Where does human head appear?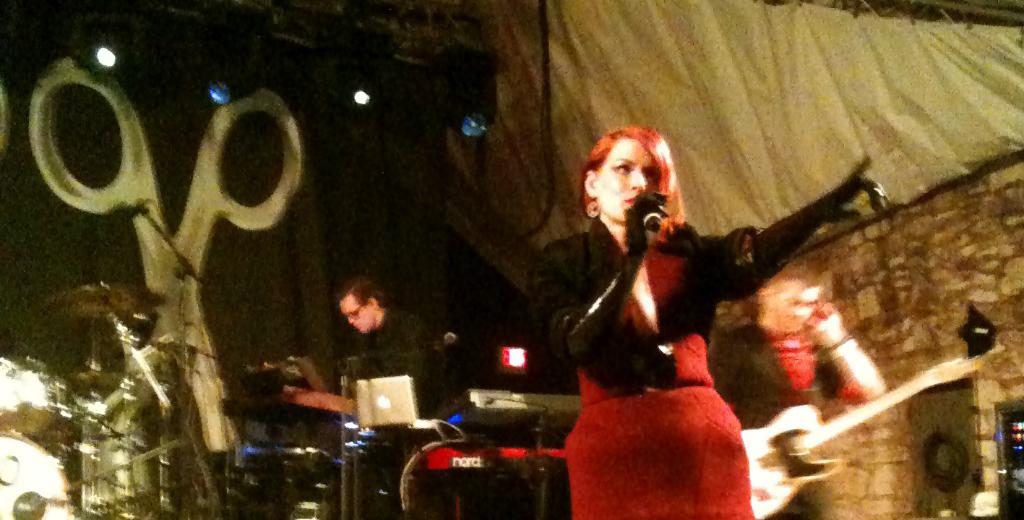
Appears at <bbox>330, 276, 393, 335</bbox>.
